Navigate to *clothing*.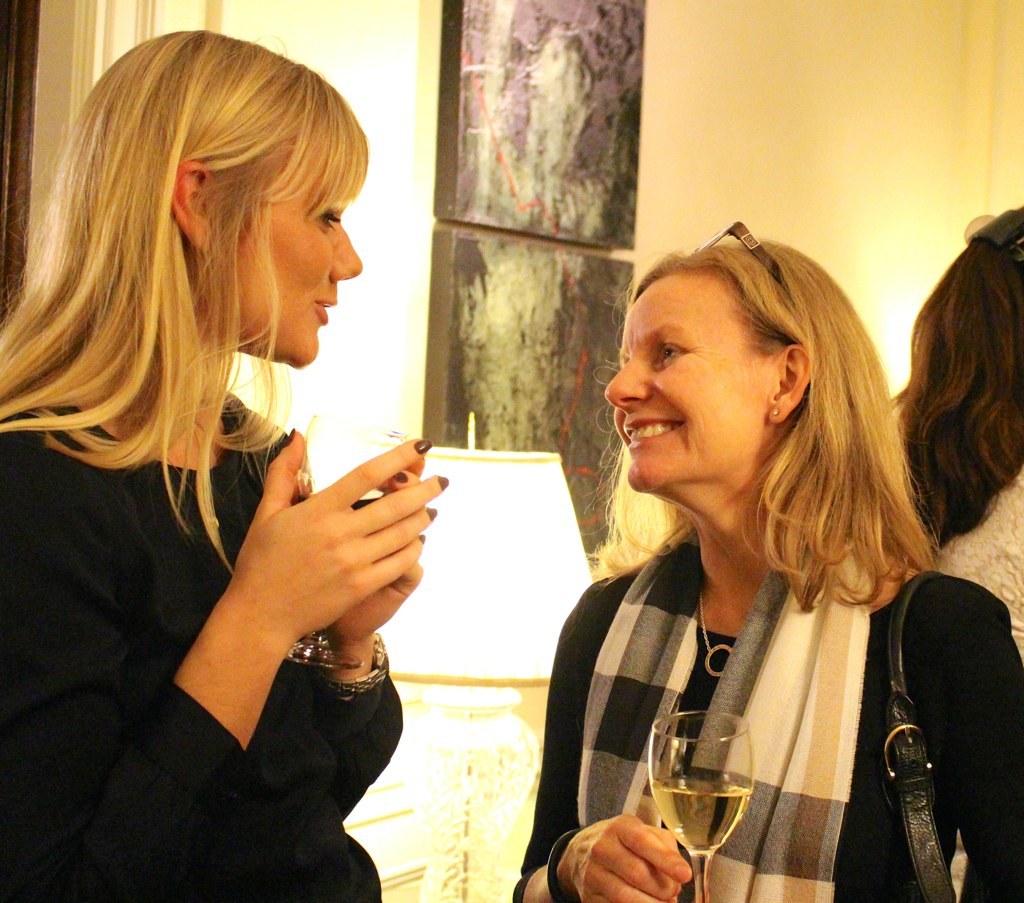
Navigation target: 507 533 1021 902.
